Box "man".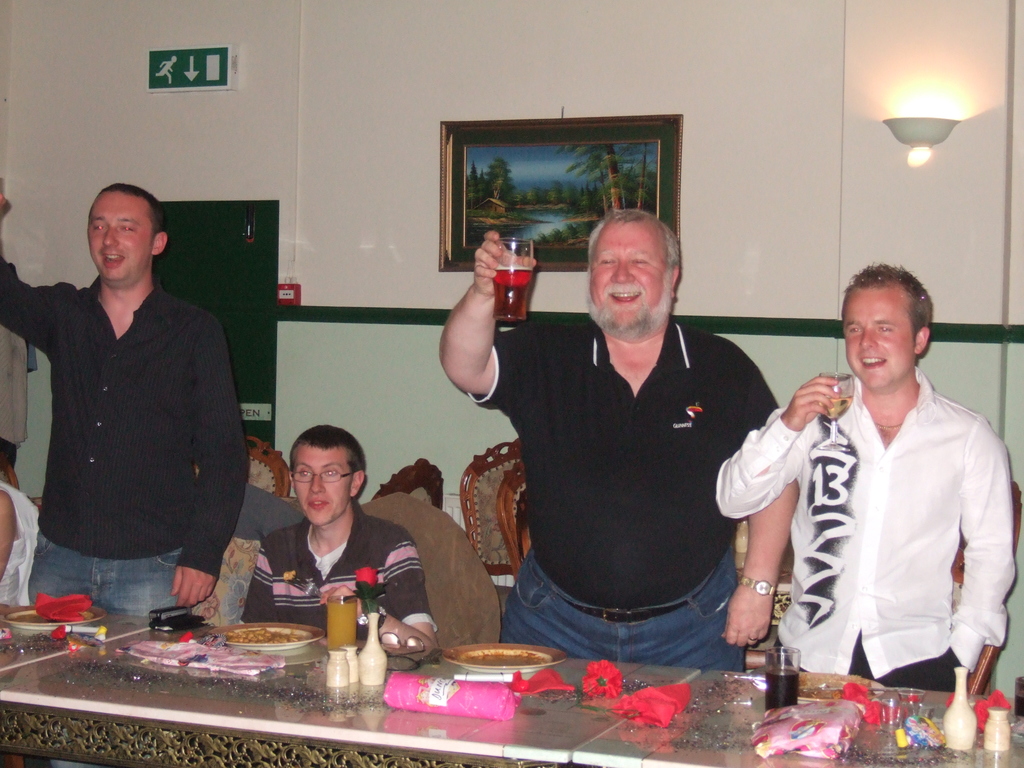
0/182/252/620.
